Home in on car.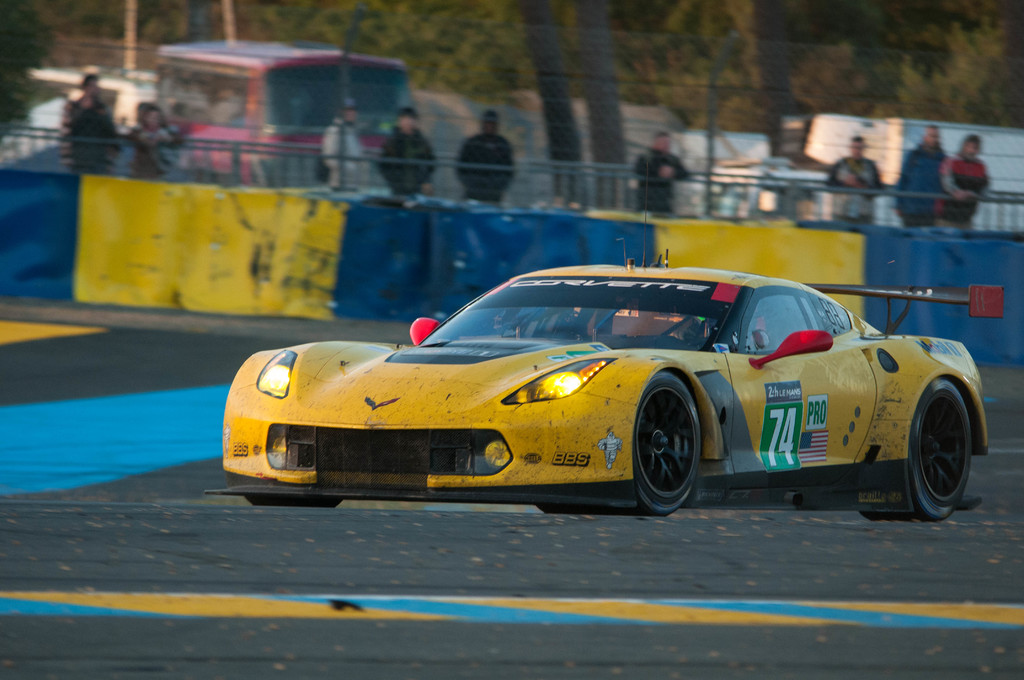
Homed in at locate(205, 259, 1015, 529).
